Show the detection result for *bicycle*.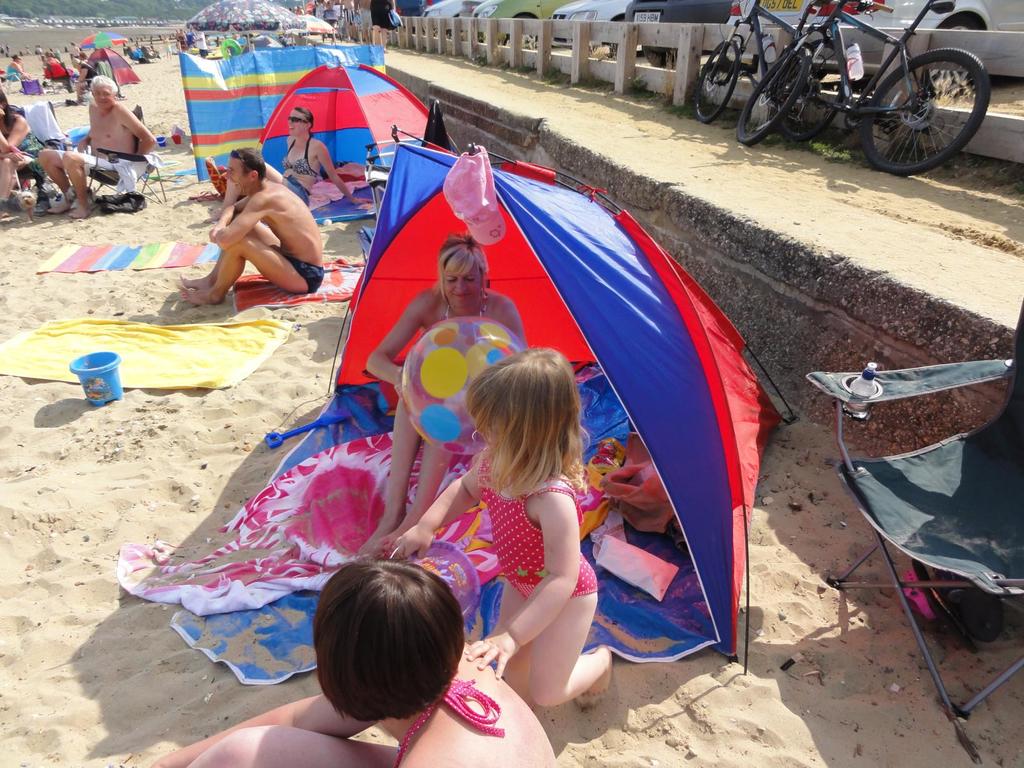
Rect(694, 0, 853, 143).
